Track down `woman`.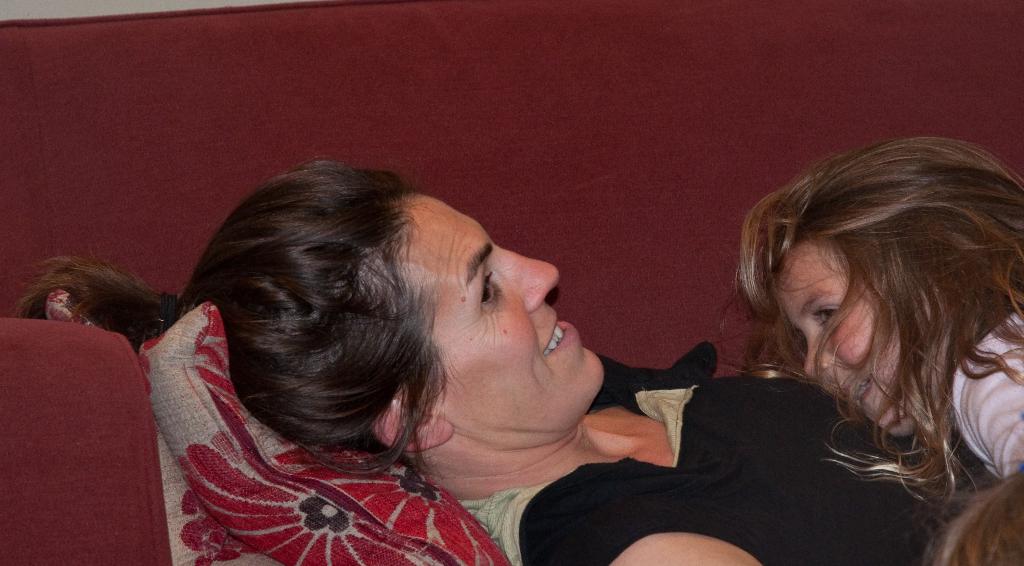
Tracked to crop(64, 148, 840, 560).
